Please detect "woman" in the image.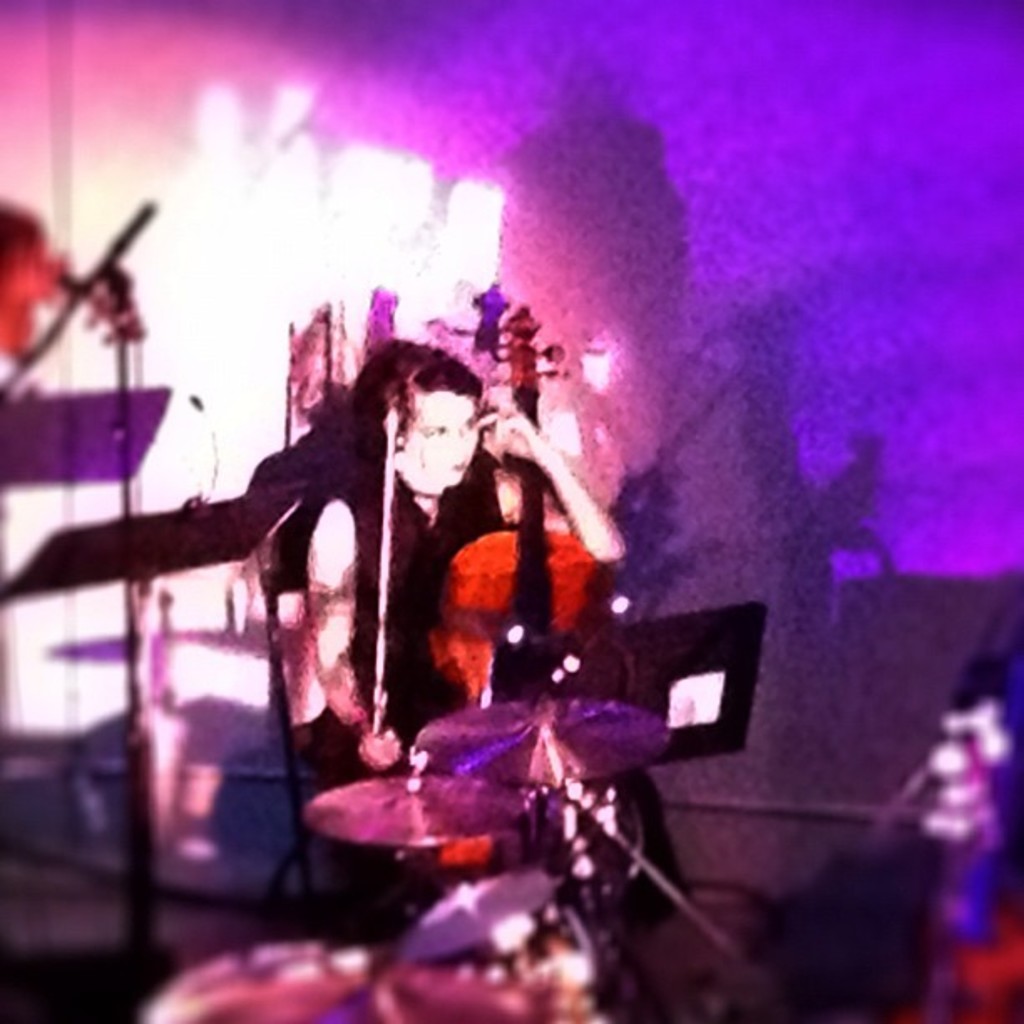
BBox(228, 294, 639, 815).
